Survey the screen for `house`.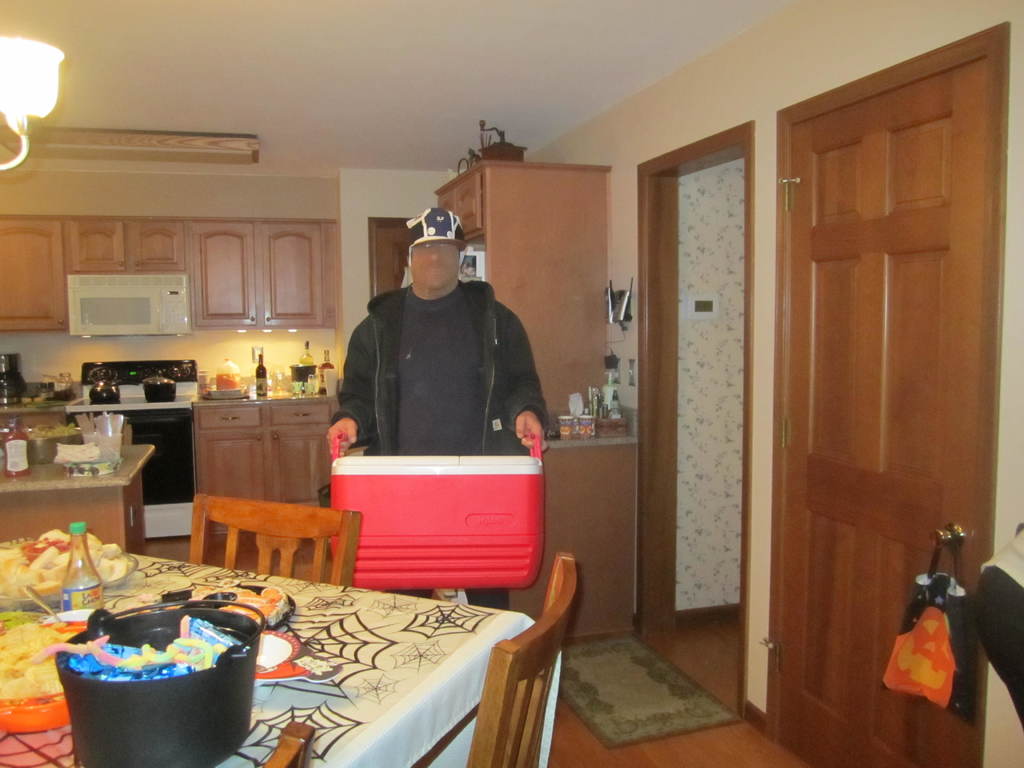
Survey found: box(0, 13, 1016, 754).
